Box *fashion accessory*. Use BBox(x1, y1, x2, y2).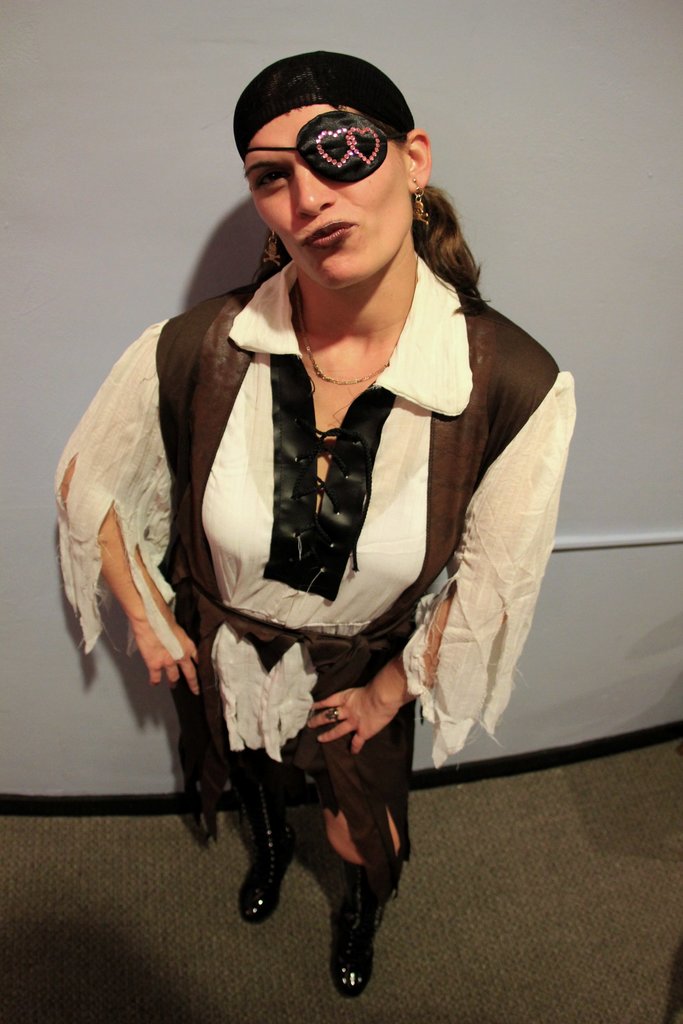
BBox(410, 199, 431, 230).
